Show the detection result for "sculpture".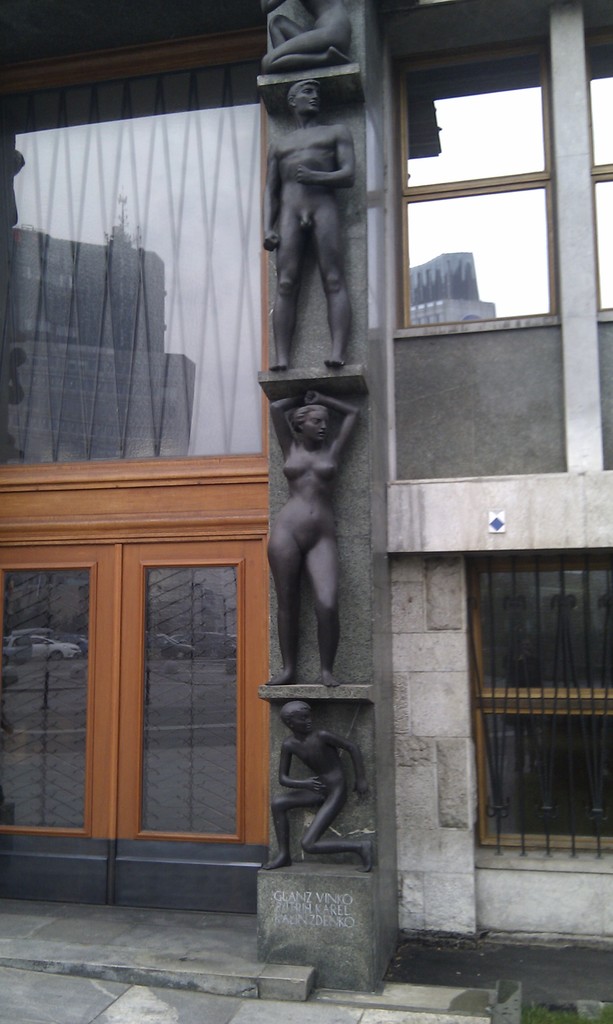
box=[257, 0, 354, 71].
